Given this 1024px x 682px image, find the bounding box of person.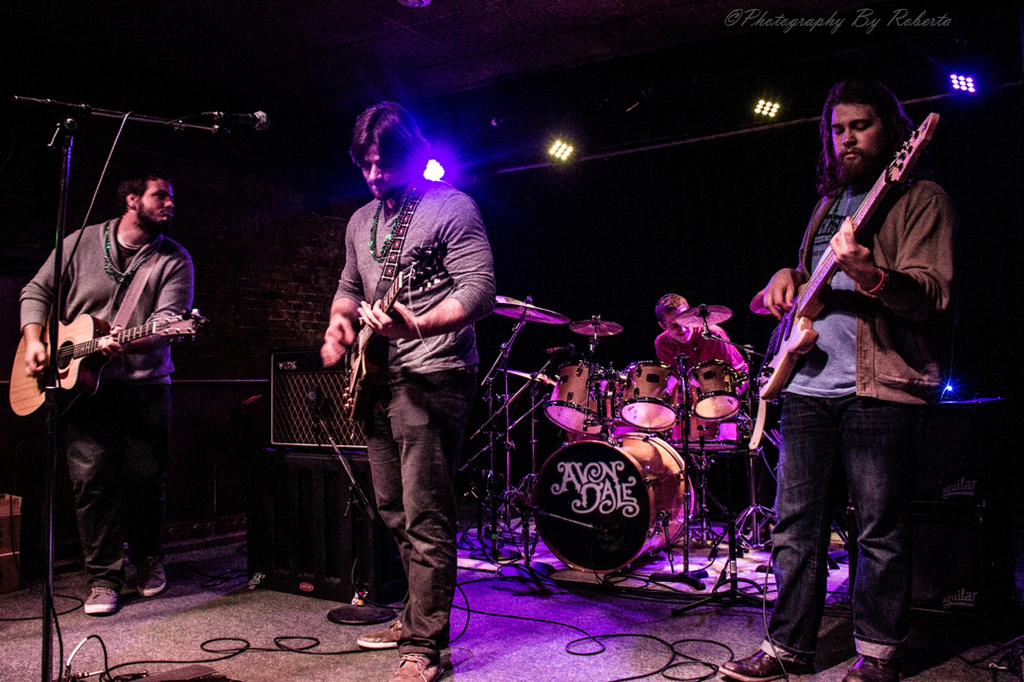
[x1=747, y1=73, x2=959, y2=640].
